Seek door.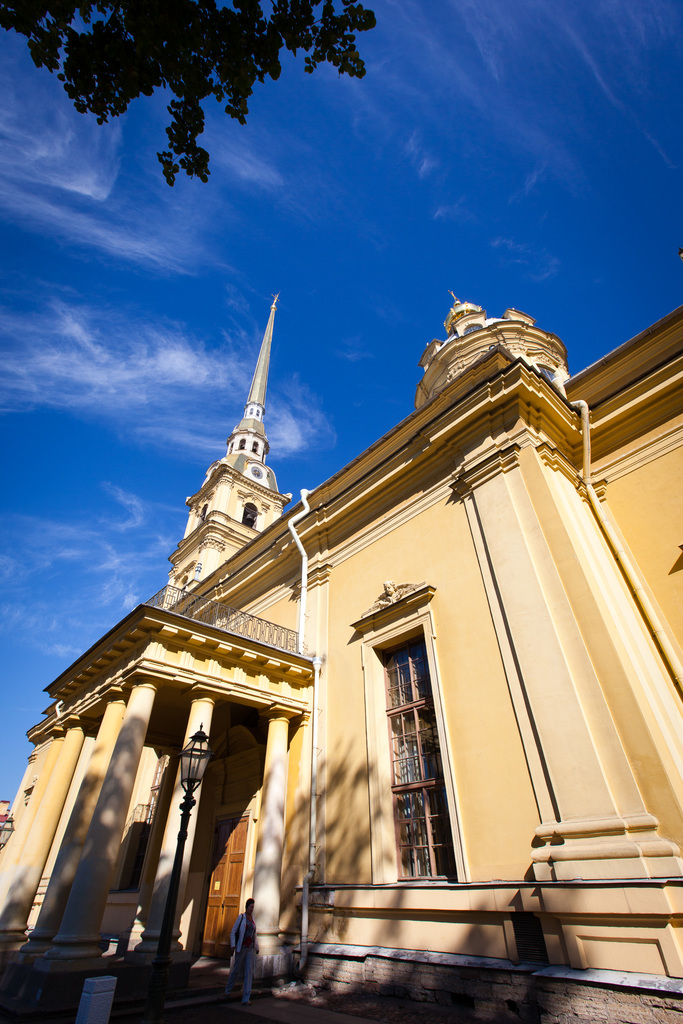
[188,815,251,966].
